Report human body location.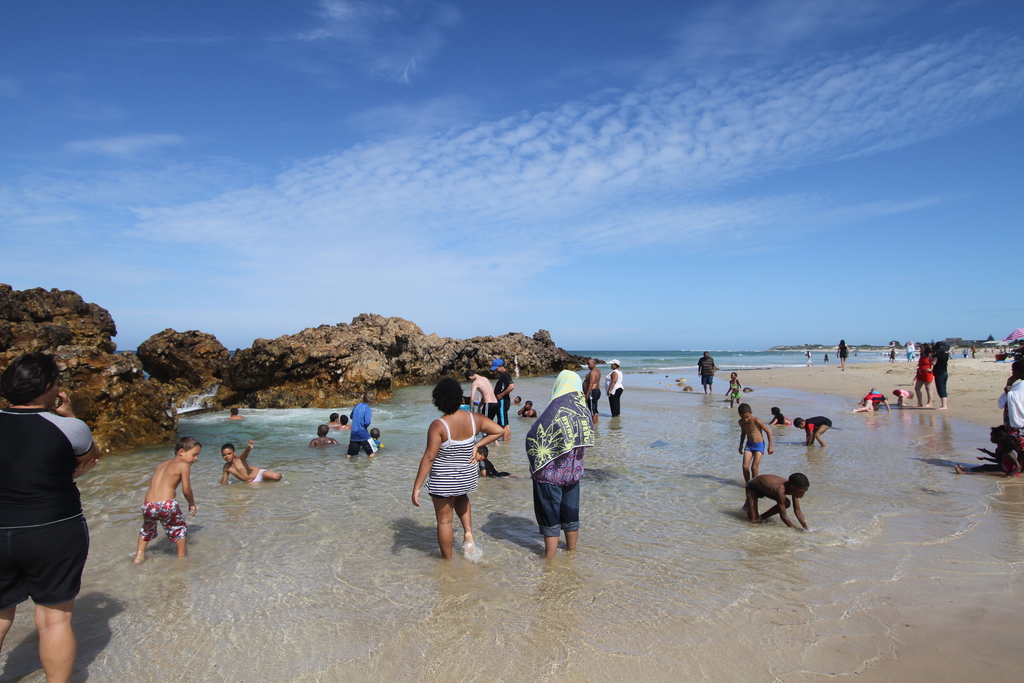
Report: 0/346/101/682.
